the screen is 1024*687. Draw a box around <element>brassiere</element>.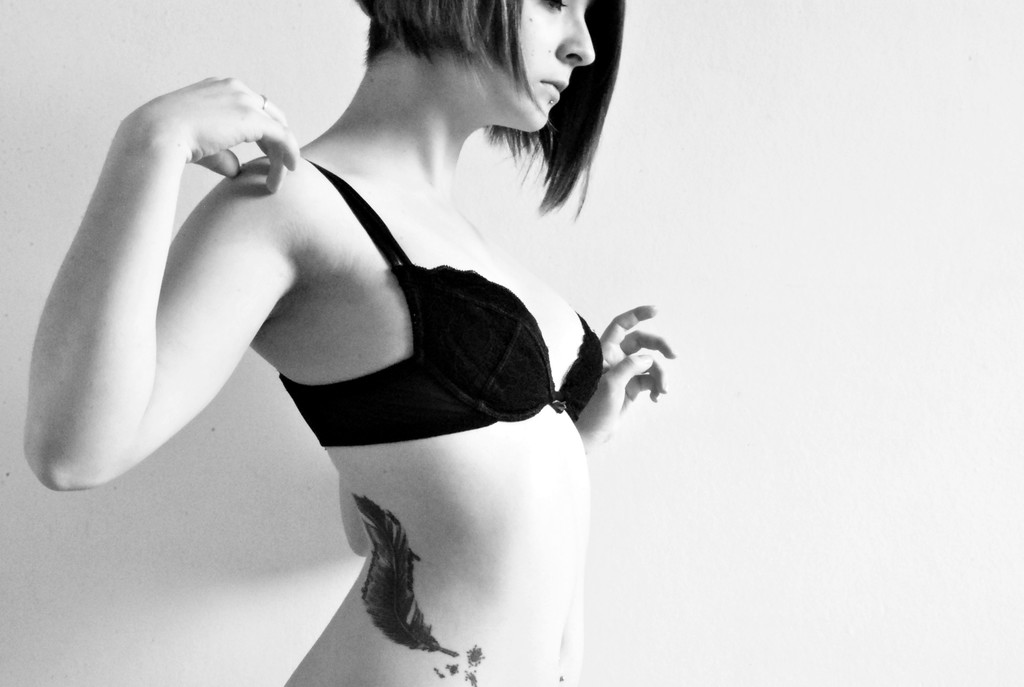
(277, 157, 602, 452).
